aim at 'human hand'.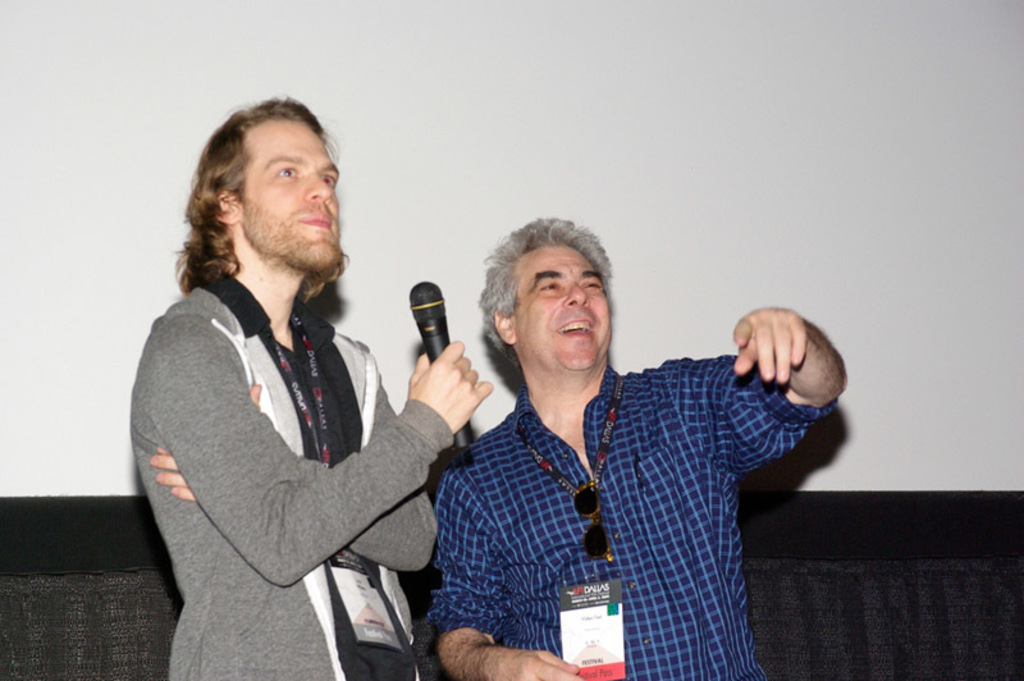
Aimed at (730,306,806,389).
